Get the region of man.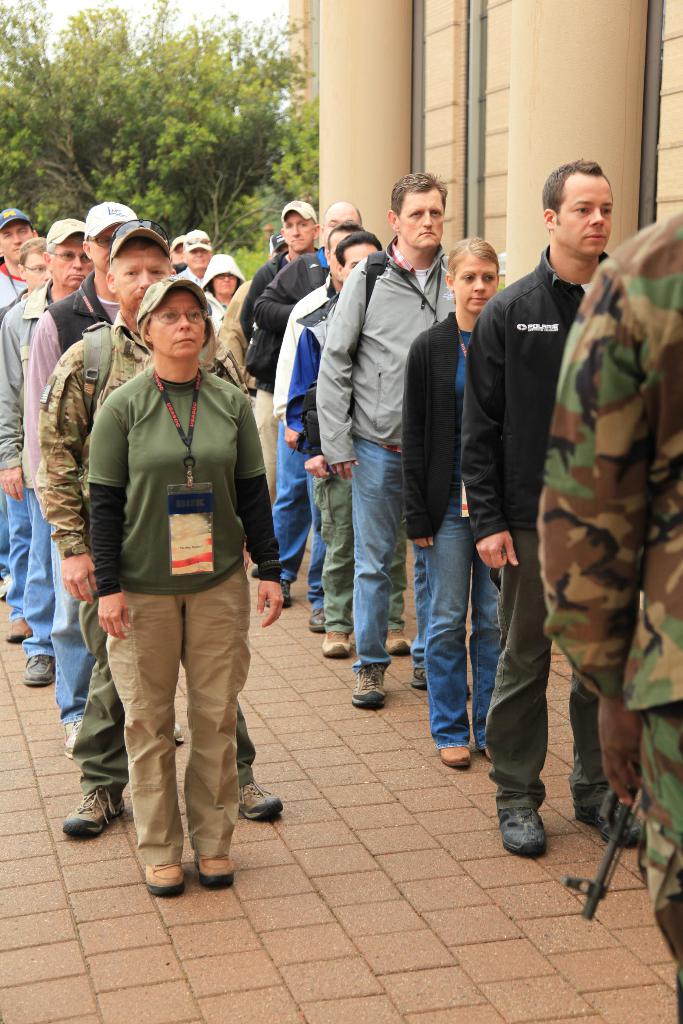
left=299, top=229, right=413, bottom=660.
